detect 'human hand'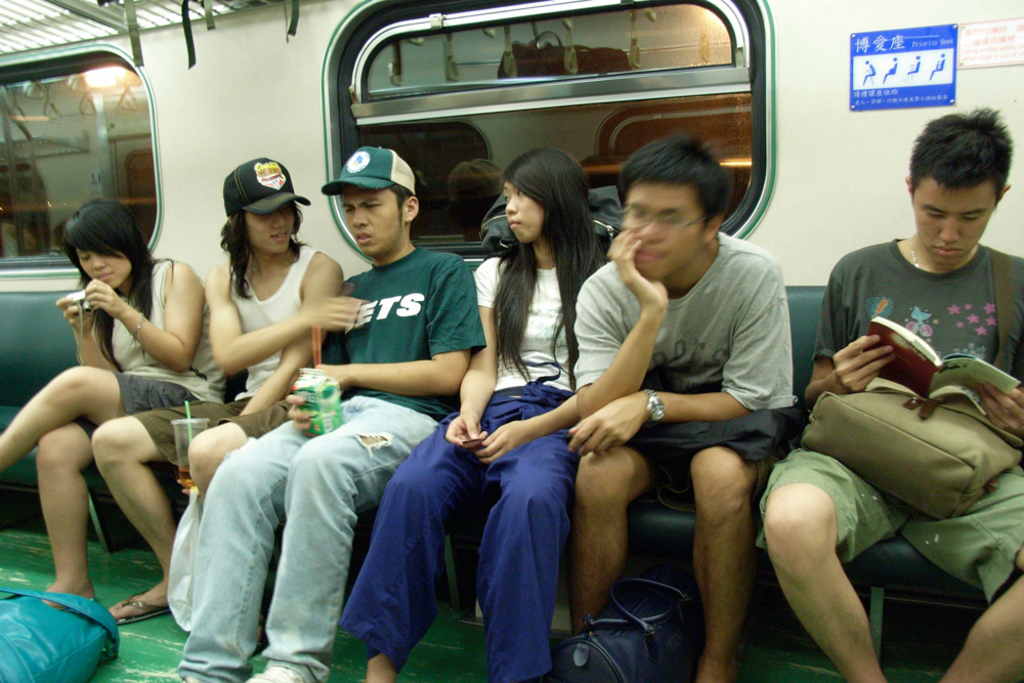
303,279,364,335
